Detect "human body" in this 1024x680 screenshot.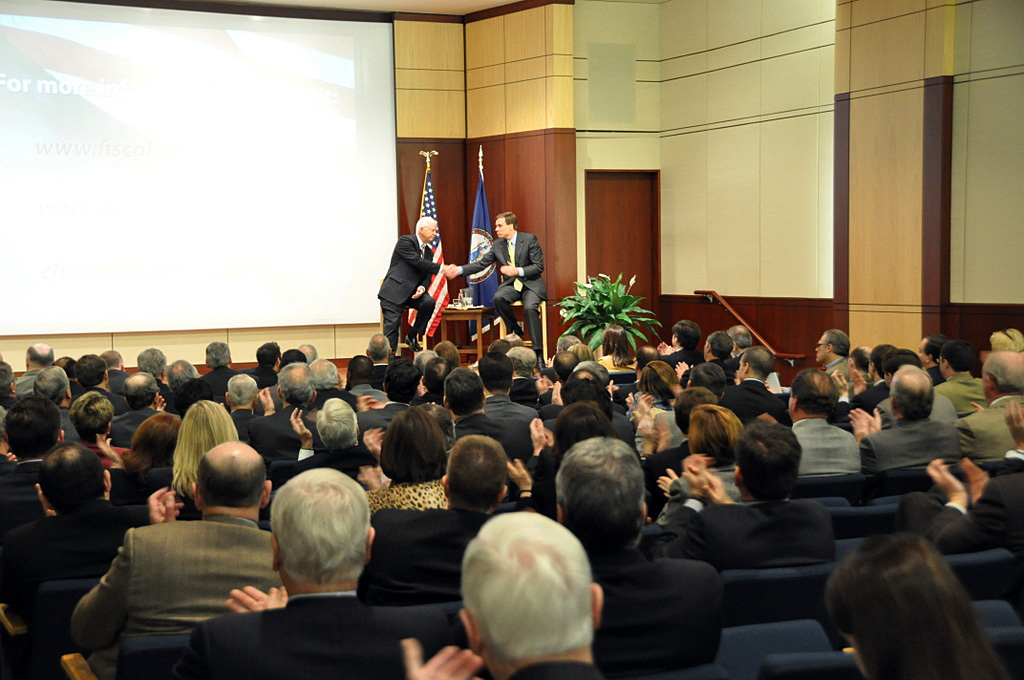
Detection: pyautogui.locateOnScreen(553, 434, 732, 679).
